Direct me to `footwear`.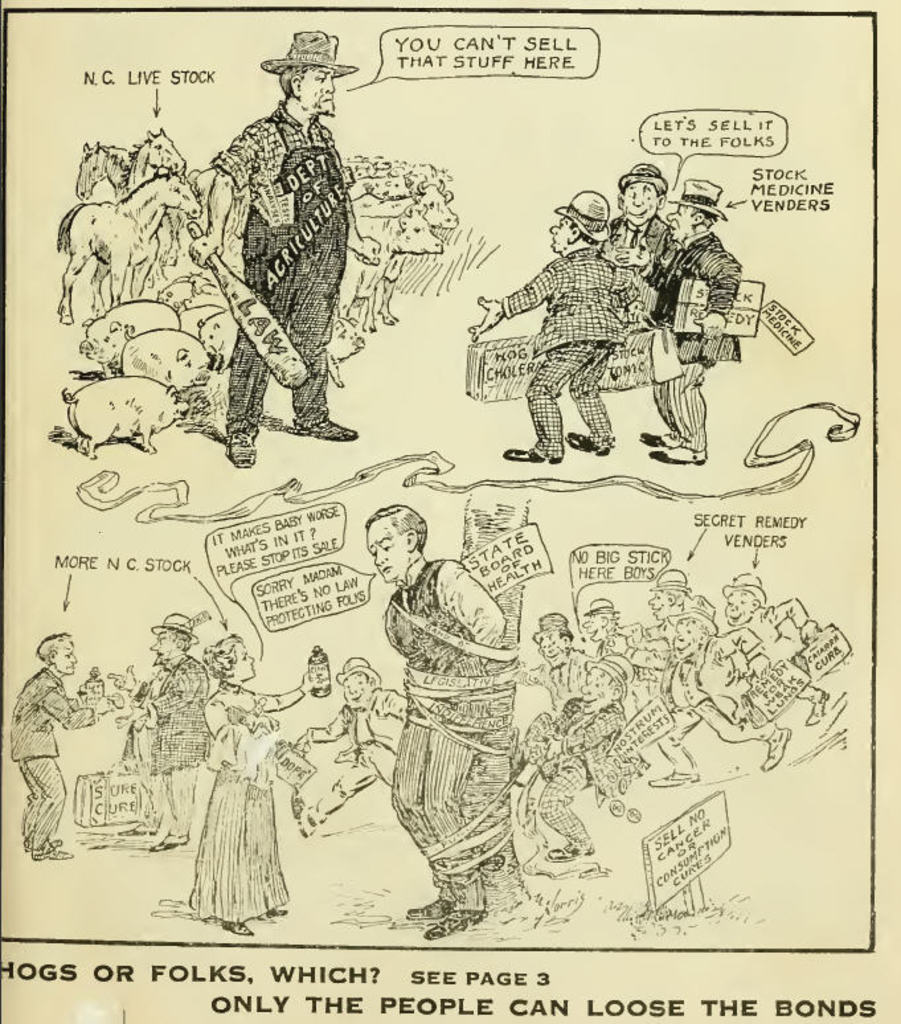
Direction: 291 393 357 433.
